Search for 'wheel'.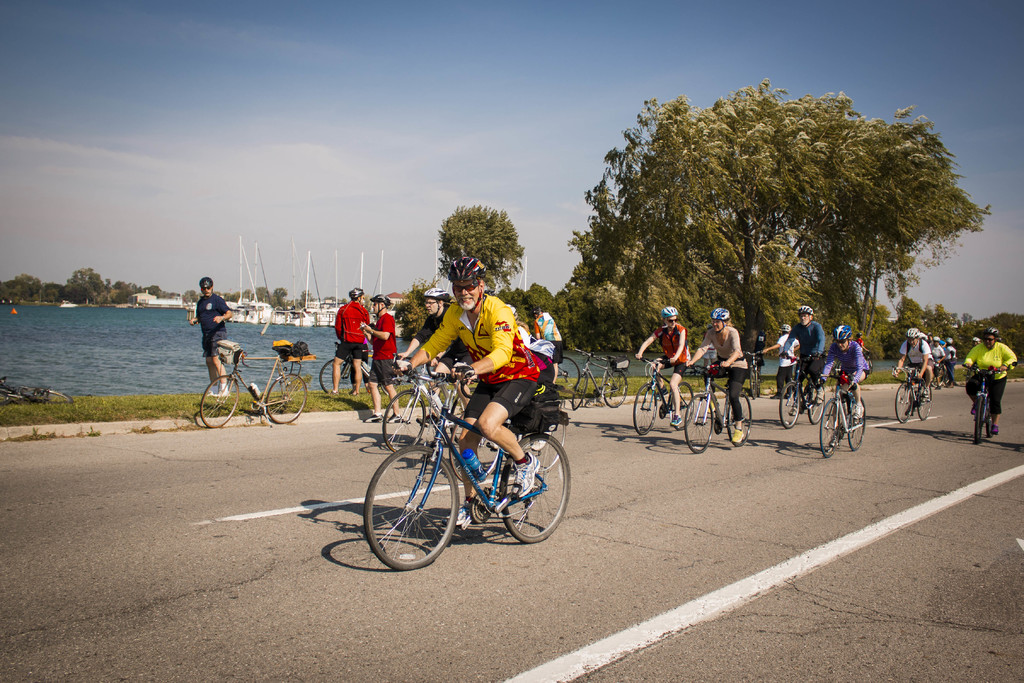
Found at [25, 388, 75, 404].
